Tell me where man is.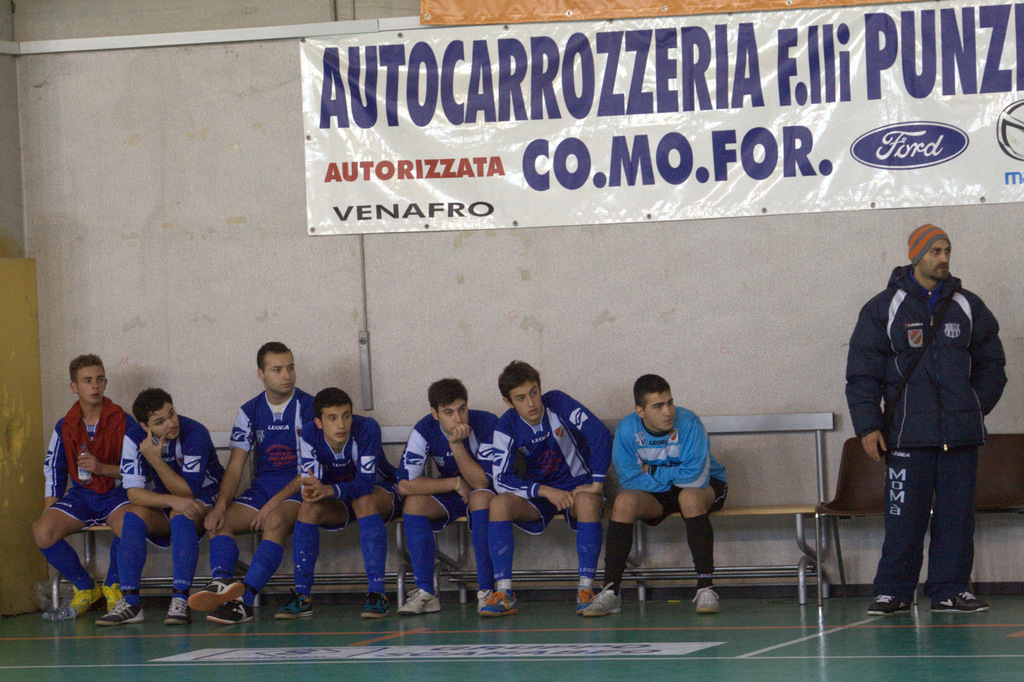
man is at left=205, top=341, right=321, bottom=628.
